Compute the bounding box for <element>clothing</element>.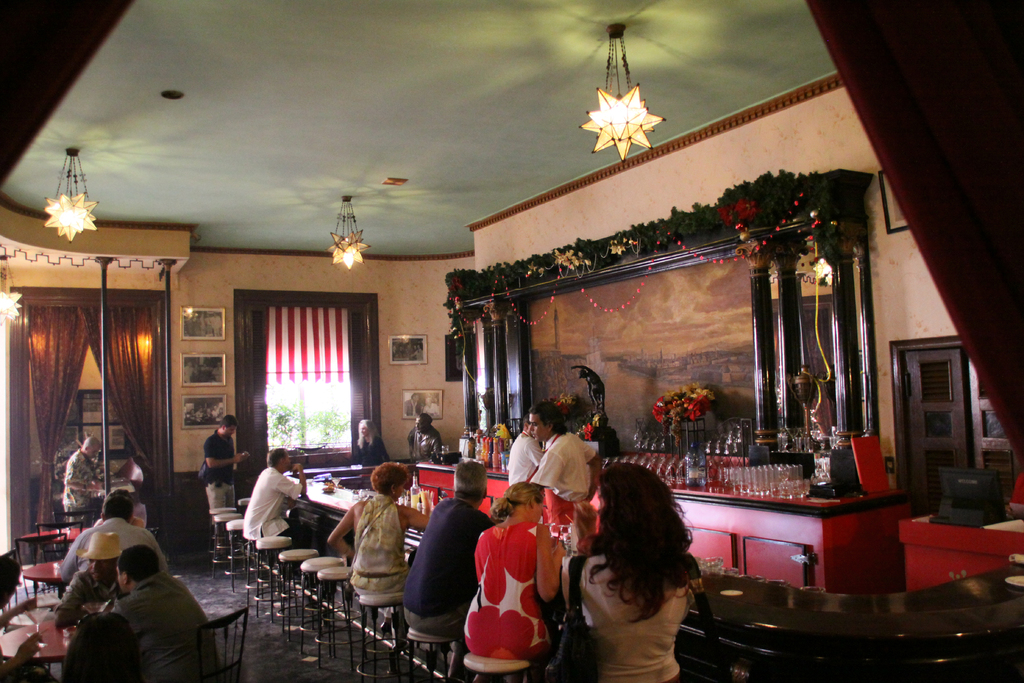
<bbox>106, 572, 211, 682</bbox>.
